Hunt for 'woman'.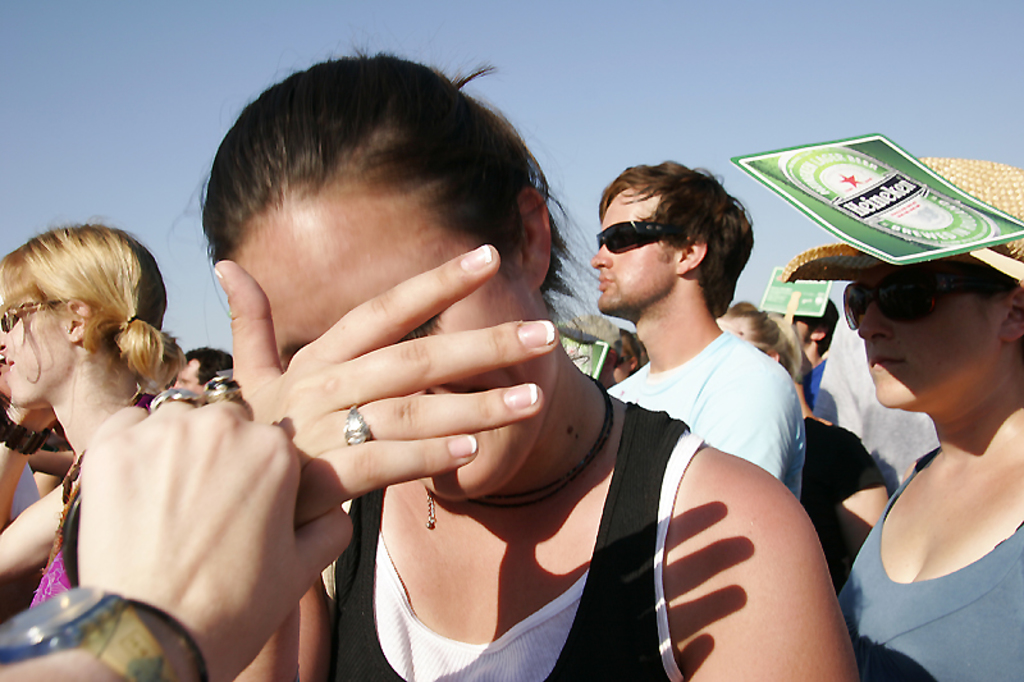
Hunted down at rect(600, 324, 648, 386).
